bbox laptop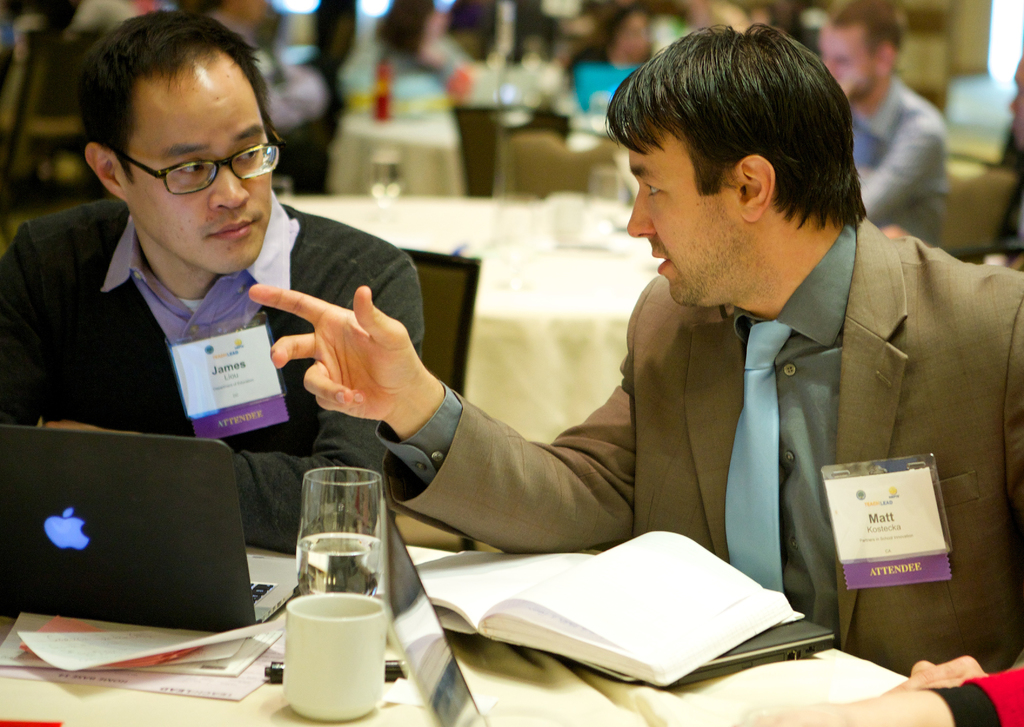
1 426 299 632
